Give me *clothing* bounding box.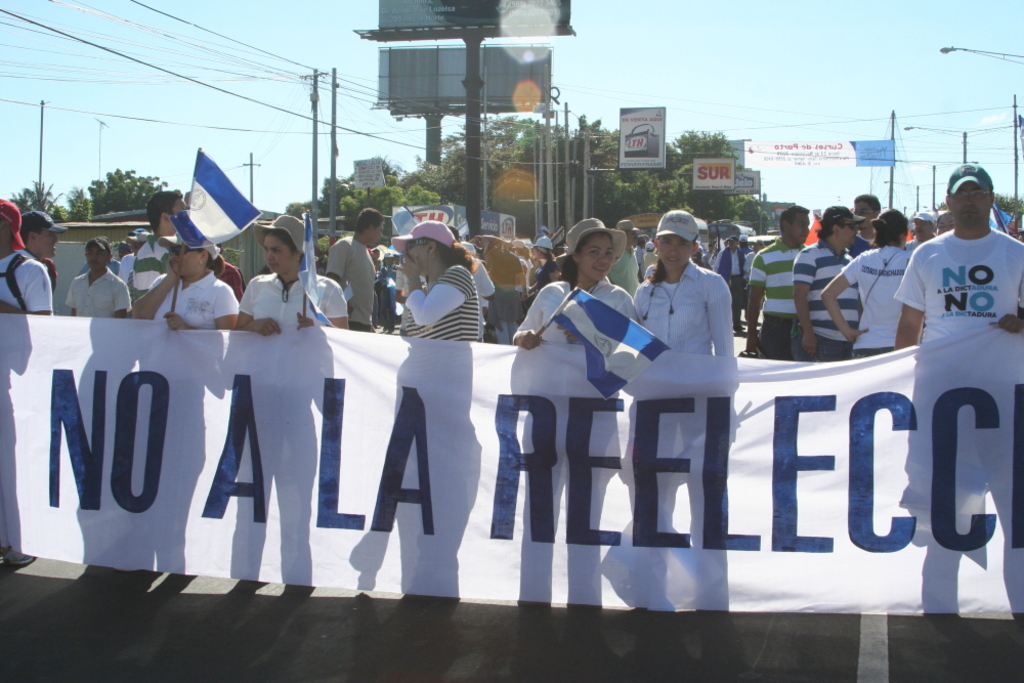
x1=842, y1=245, x2=914, y2=353.
